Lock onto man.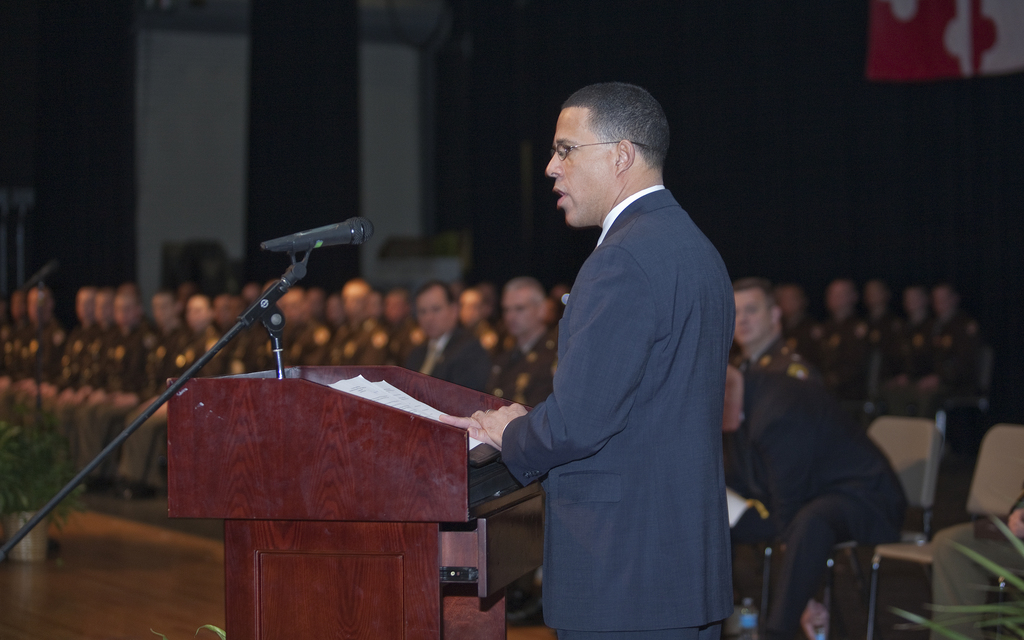
Locked: bbox(274, 285, 323, 379).
